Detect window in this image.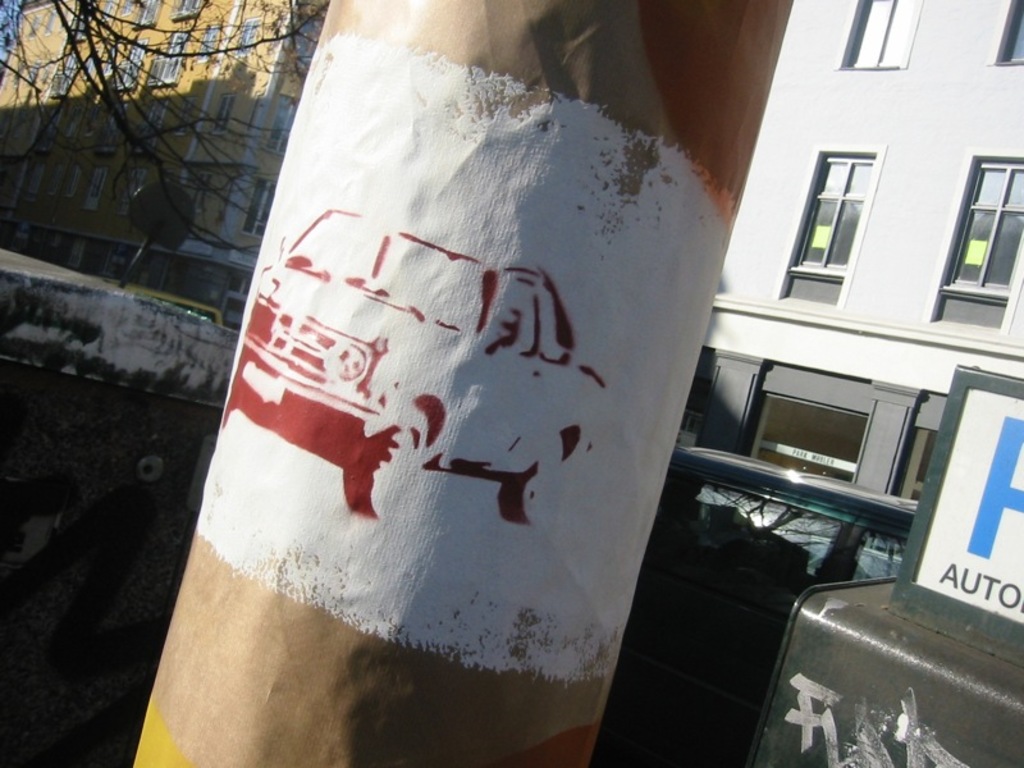
Detection: locate(261, 93, 303, 156).
